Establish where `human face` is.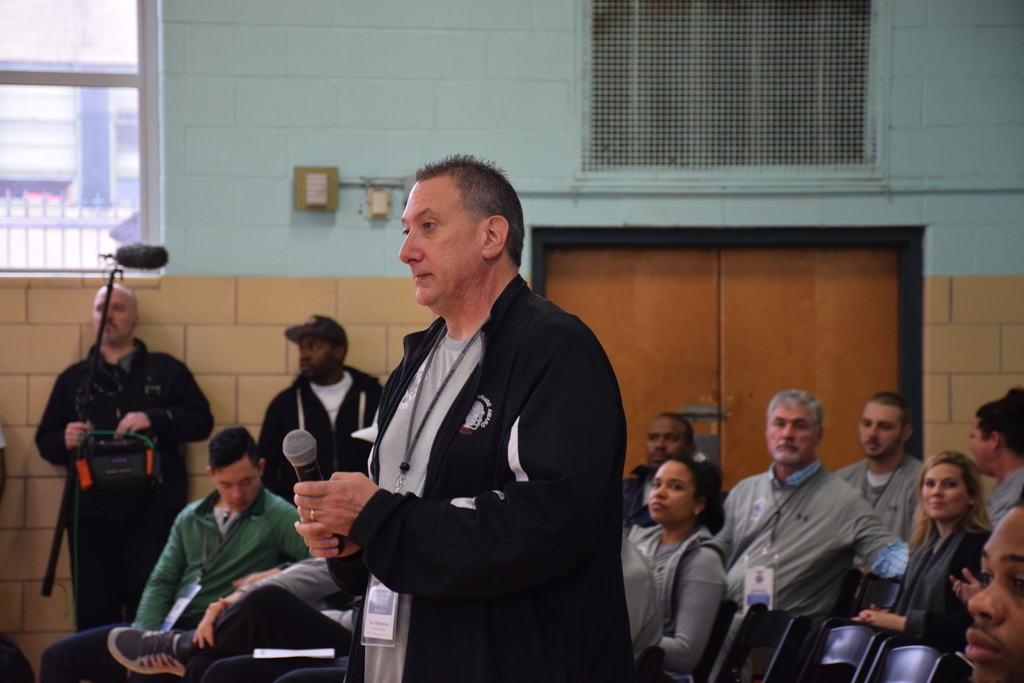
Established at crop(967, 418, 987, 469).
